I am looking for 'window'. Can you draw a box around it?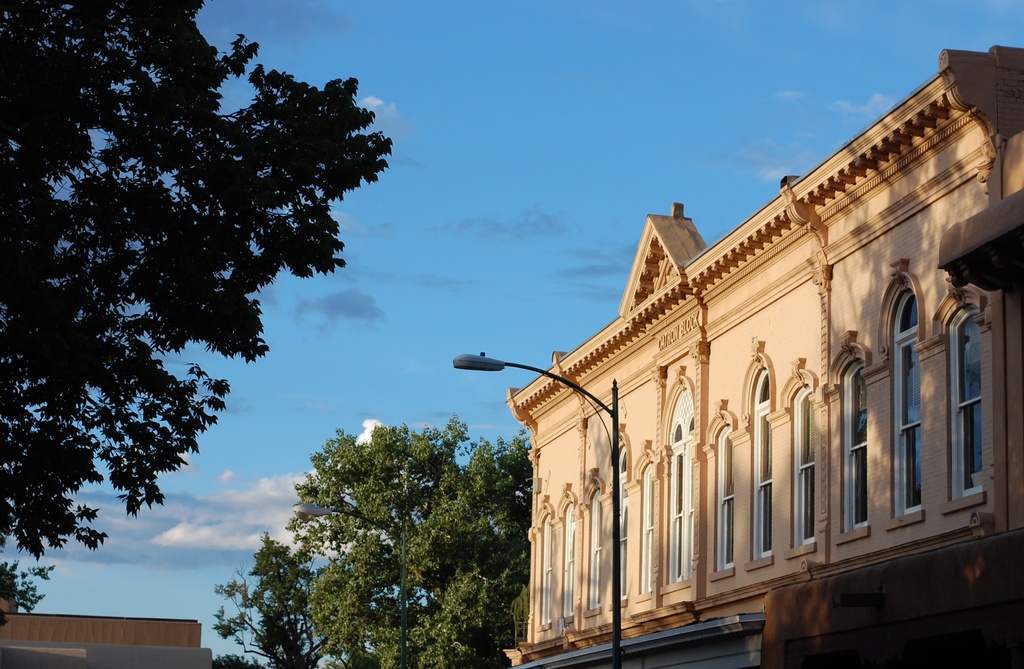
Sure, the bounding box is x1=613 y1=450 x2=633 y2=600.
